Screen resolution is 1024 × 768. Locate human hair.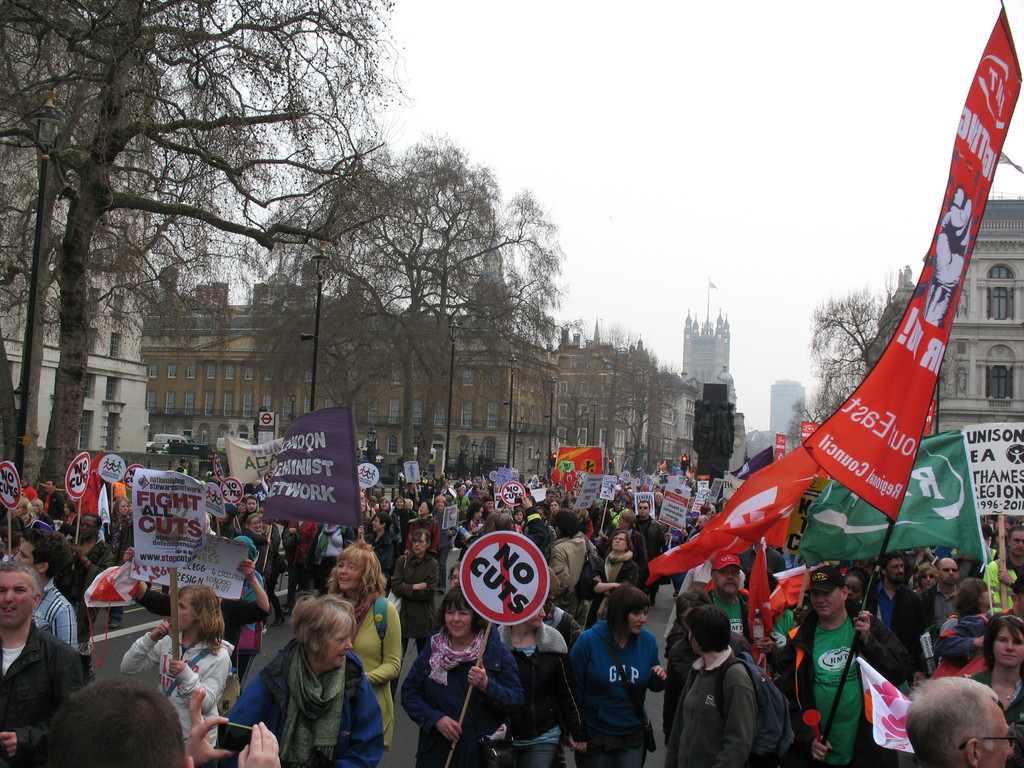
<bbox>496, 511, 515, 531</bbox>.
